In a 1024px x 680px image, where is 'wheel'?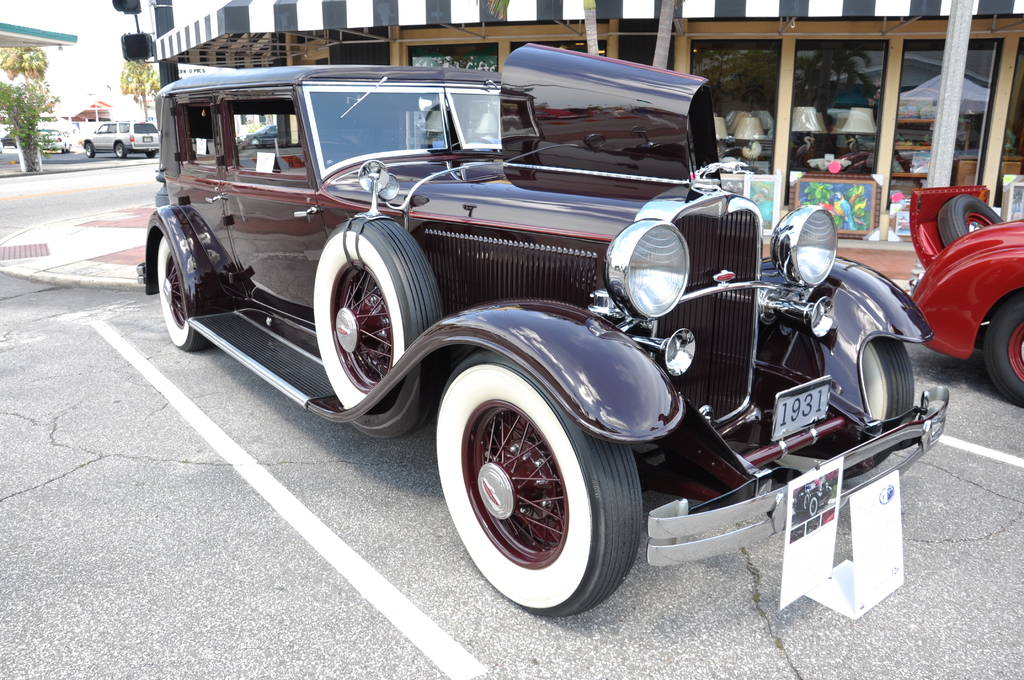
{"x1": 314, "y1": 214, "x2": 445, "y2": 442}.
